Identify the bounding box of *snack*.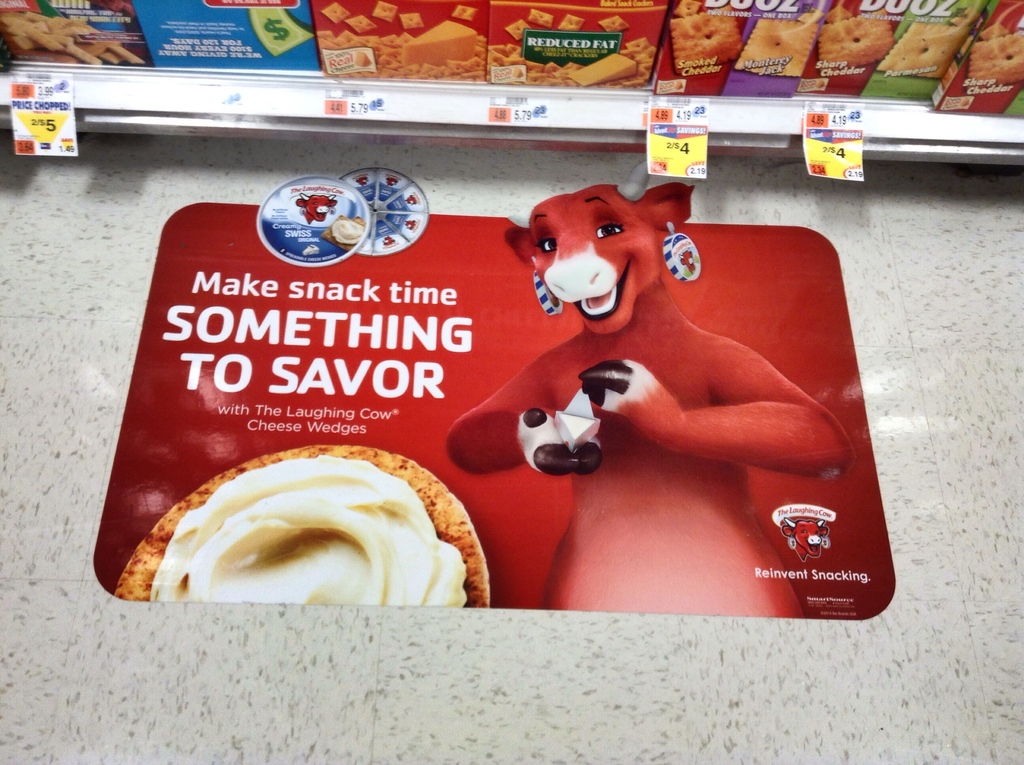
824, 8, 852, 23.
